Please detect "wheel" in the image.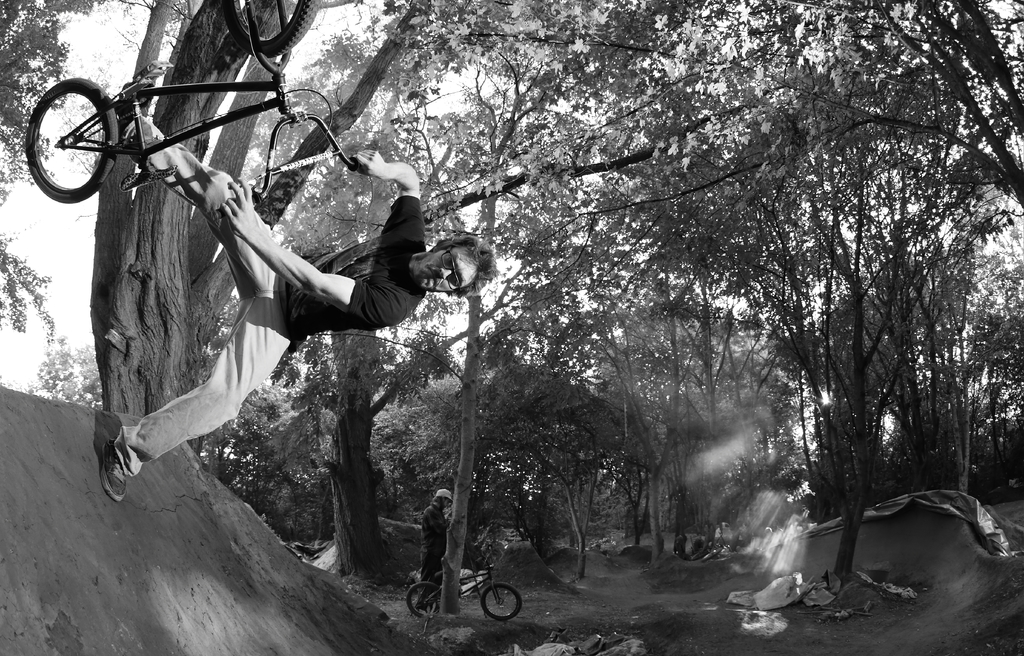
479/583/525/623.
